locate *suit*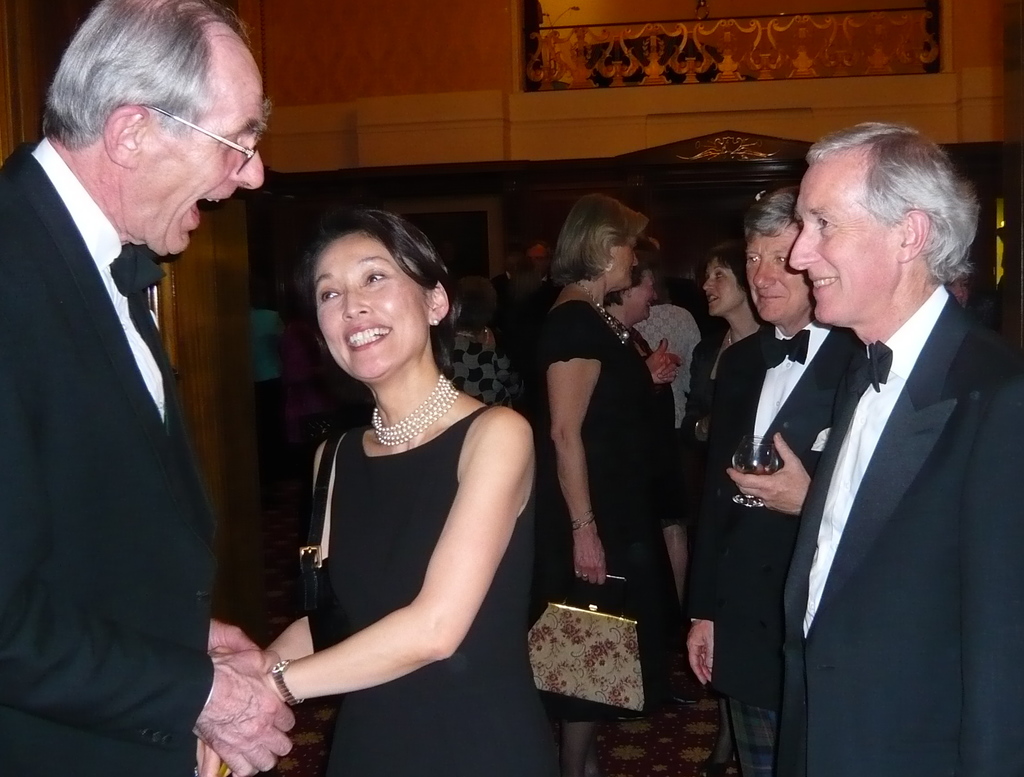
region(0, 138, 217, 776)
